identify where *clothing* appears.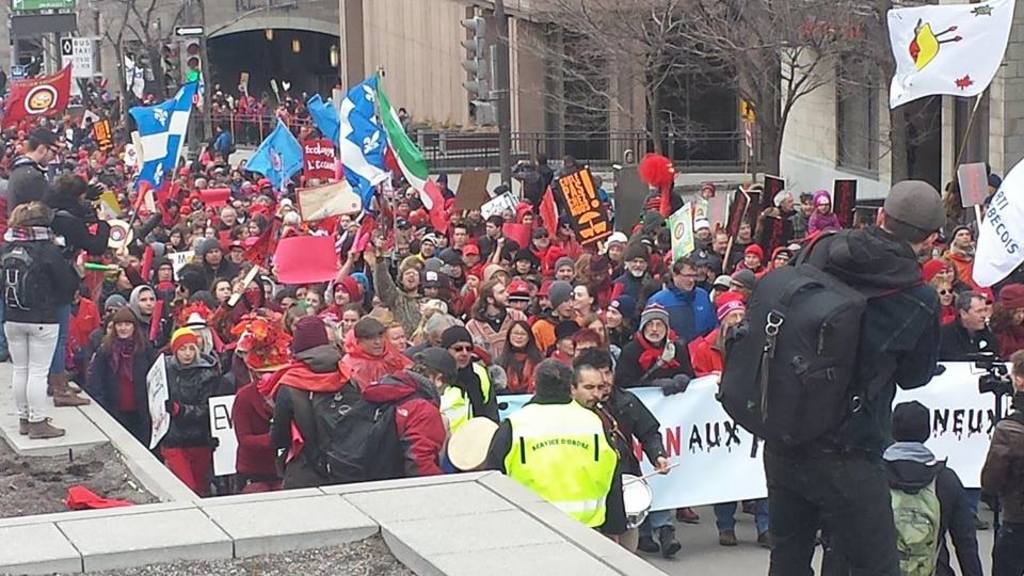
Appears at detection(878, 437, 979, 575).
